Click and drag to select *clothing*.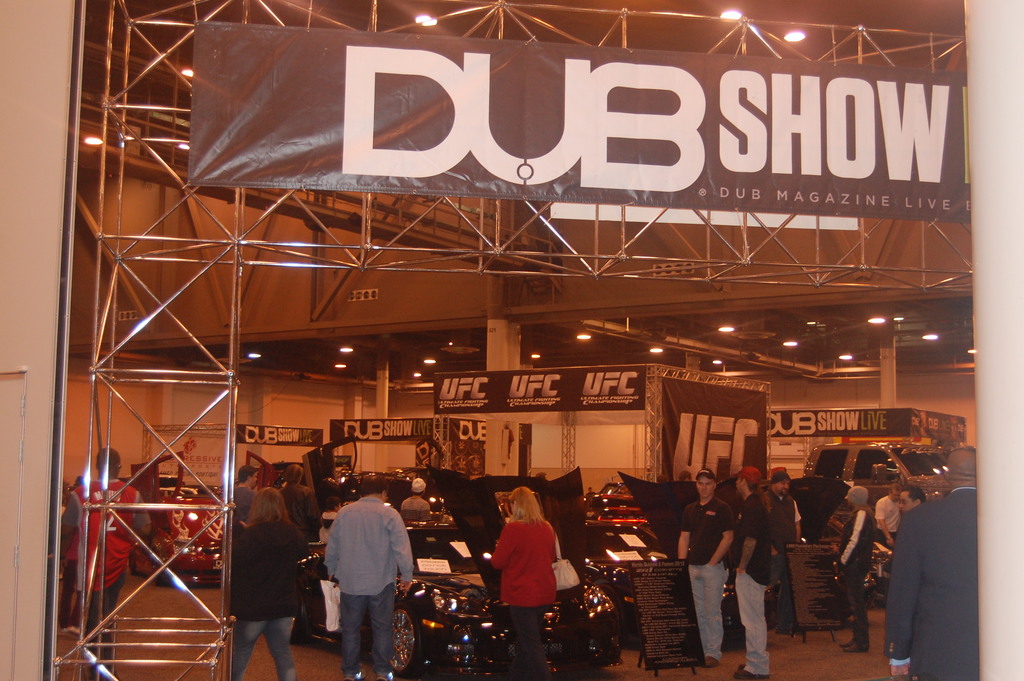
Selection: [x1=833, y1=503, x2=879, y2=646].
